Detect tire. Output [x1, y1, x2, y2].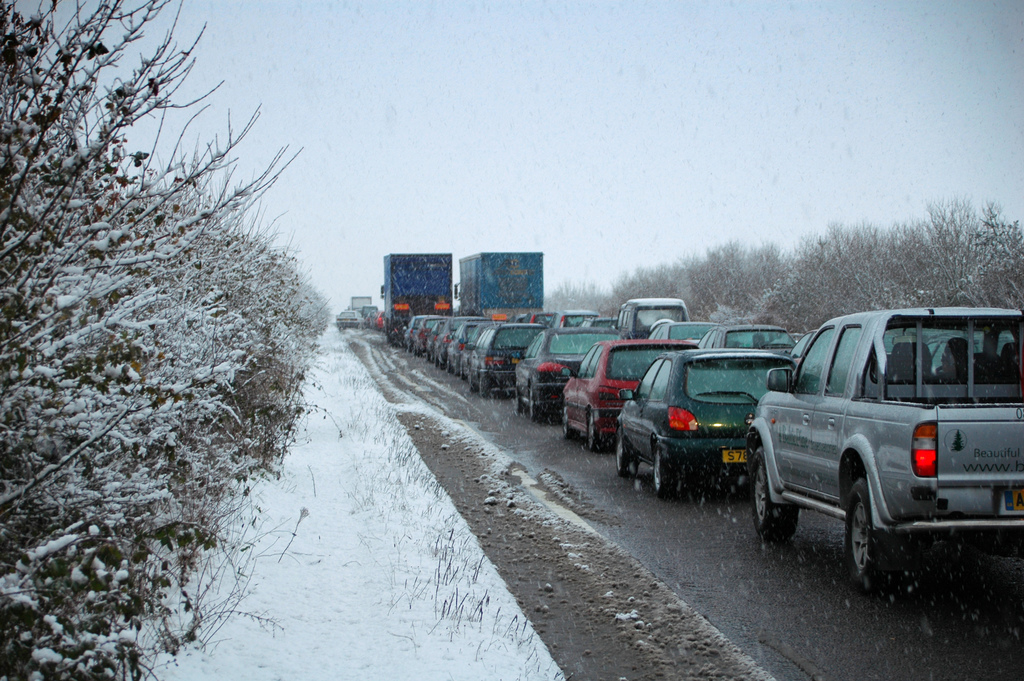
[465, 364, 476, 386].
